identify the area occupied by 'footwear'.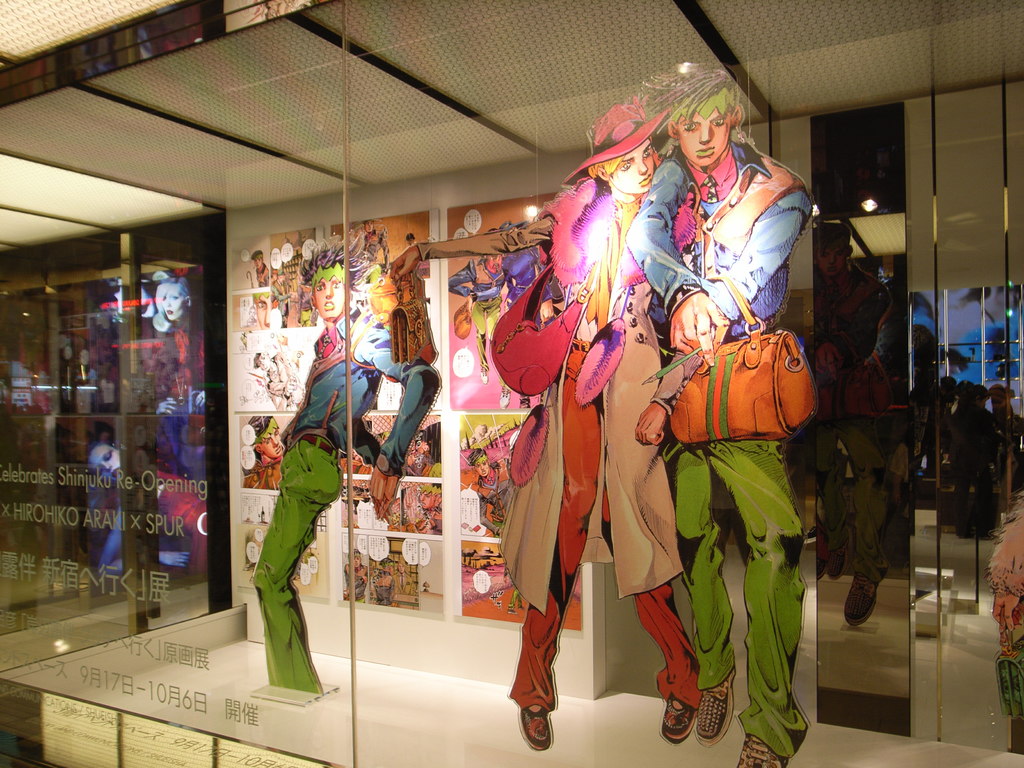
Area: l=652, t=639, r=725, b=760.
